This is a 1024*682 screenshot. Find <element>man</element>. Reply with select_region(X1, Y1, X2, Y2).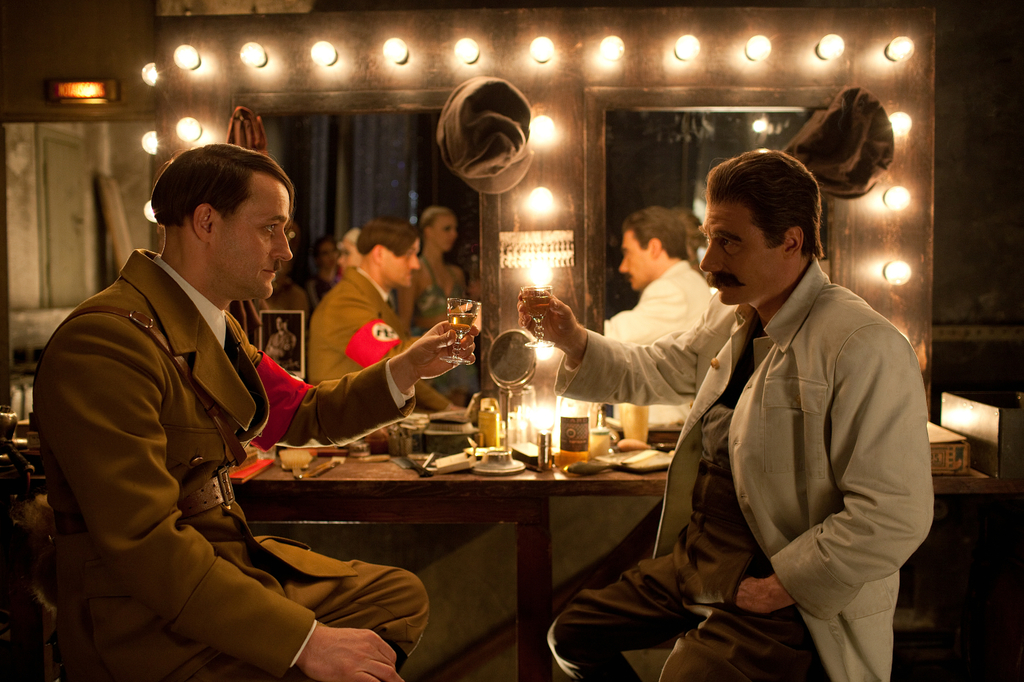
select_region(6, 151, 466, 679).
